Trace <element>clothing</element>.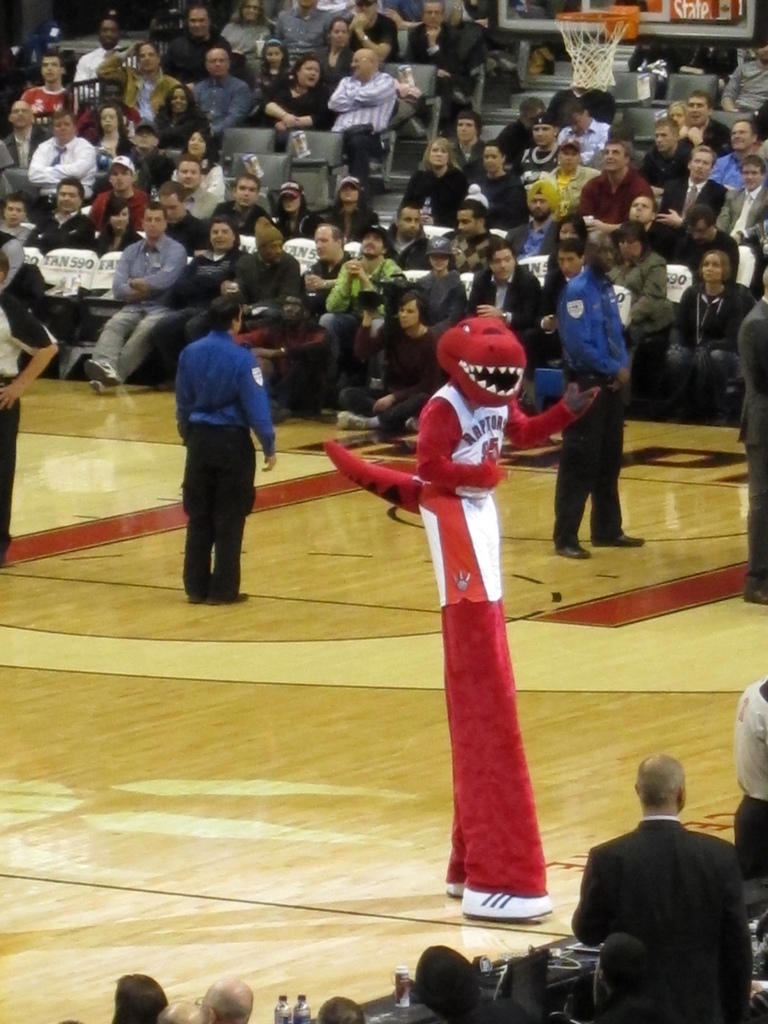
Traced to <box>215,204,268,227</box>.
